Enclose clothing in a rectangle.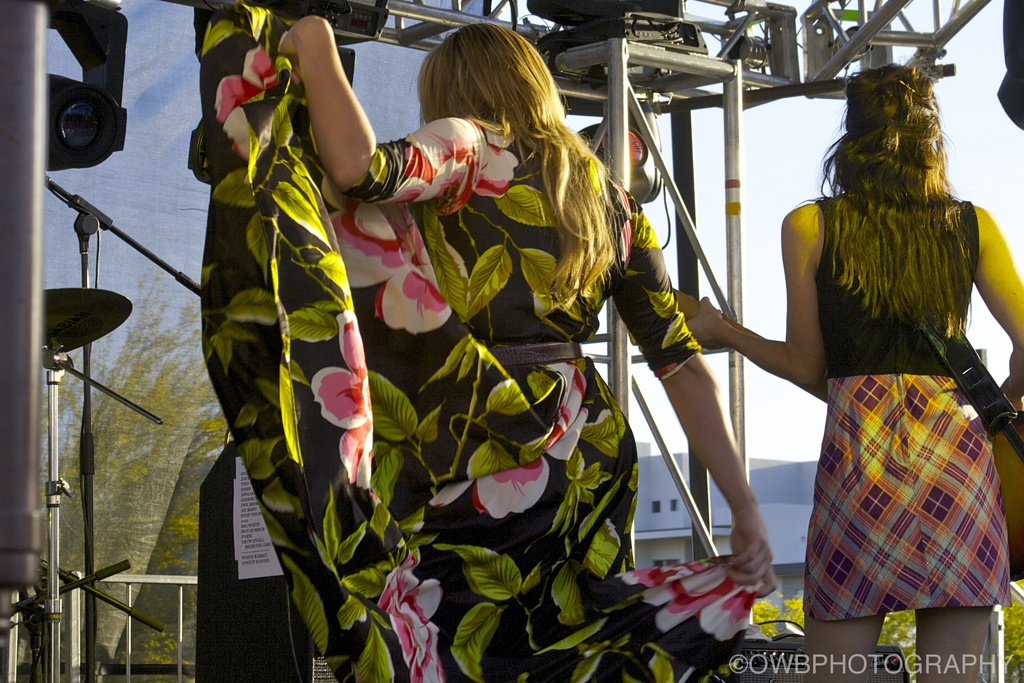
l=799, t=186, r=1007, b=623.
